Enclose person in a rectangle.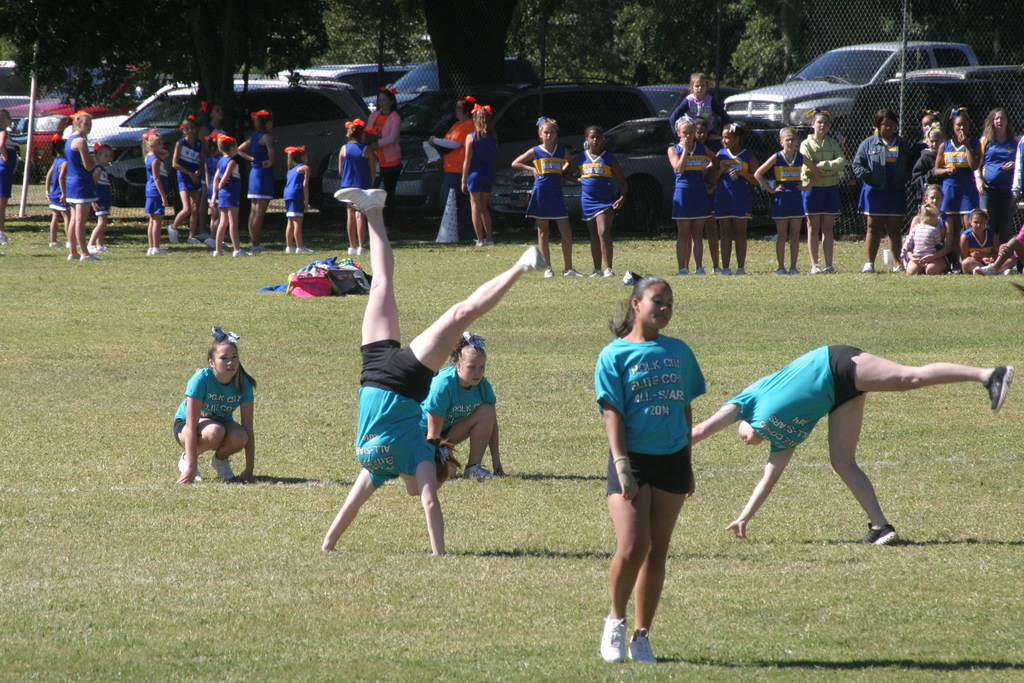
454,96,500,254.
